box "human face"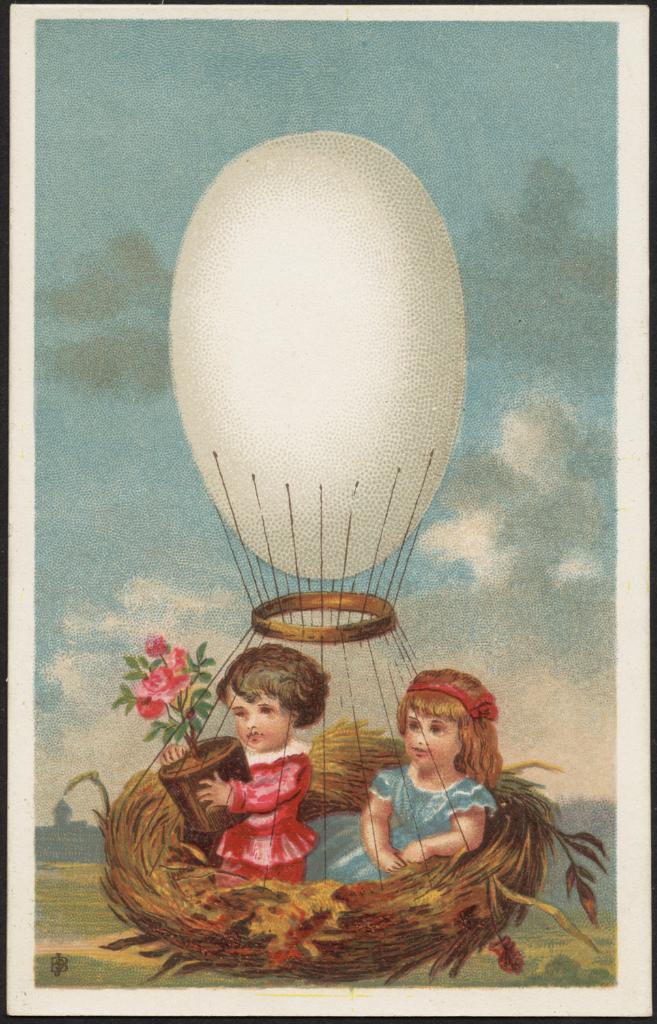
(227,687,289,753)
